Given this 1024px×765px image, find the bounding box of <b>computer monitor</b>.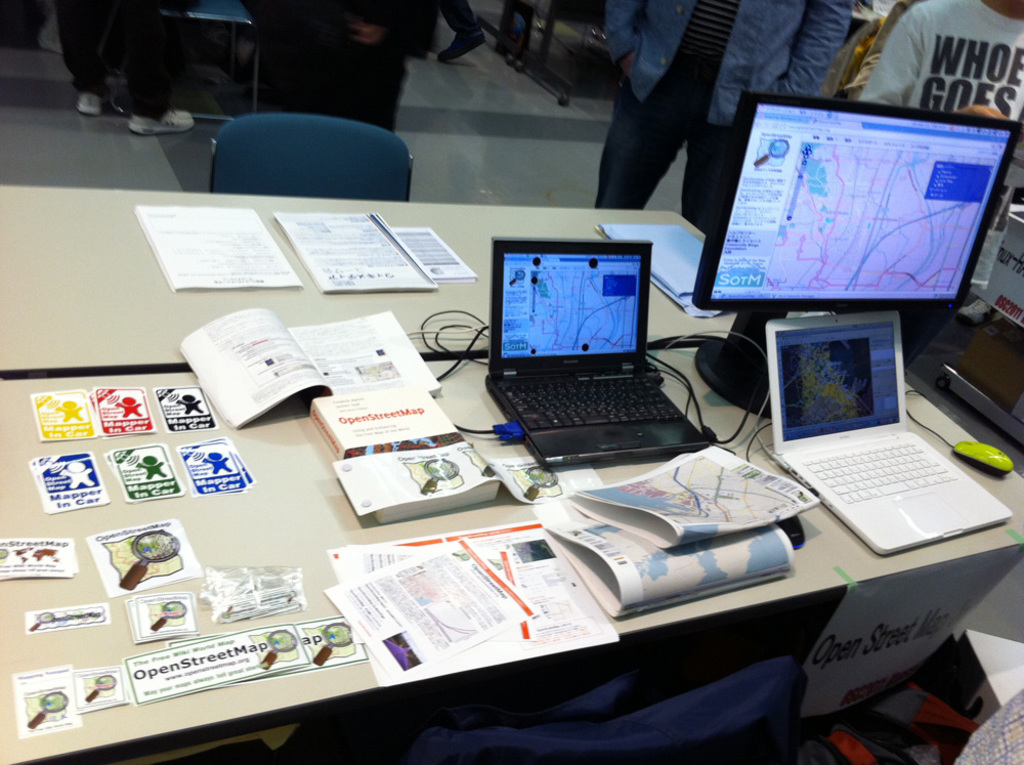
{"left": 695, "top": 84, "right": 1002, "bottom": 362}.
